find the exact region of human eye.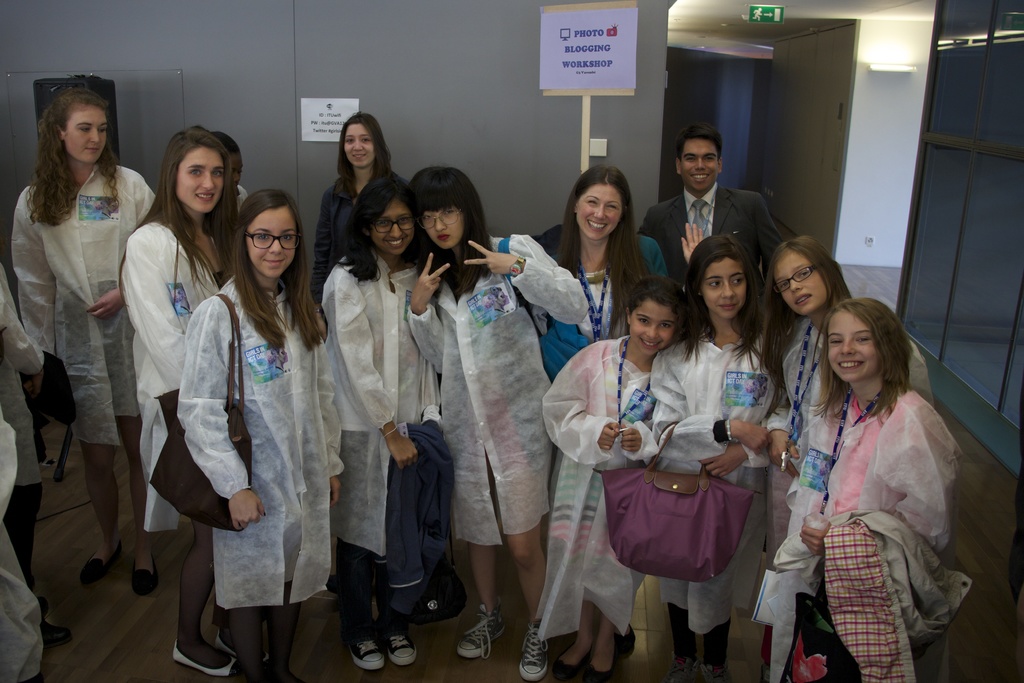
Exact region: box(586, 199, 596, 206).
